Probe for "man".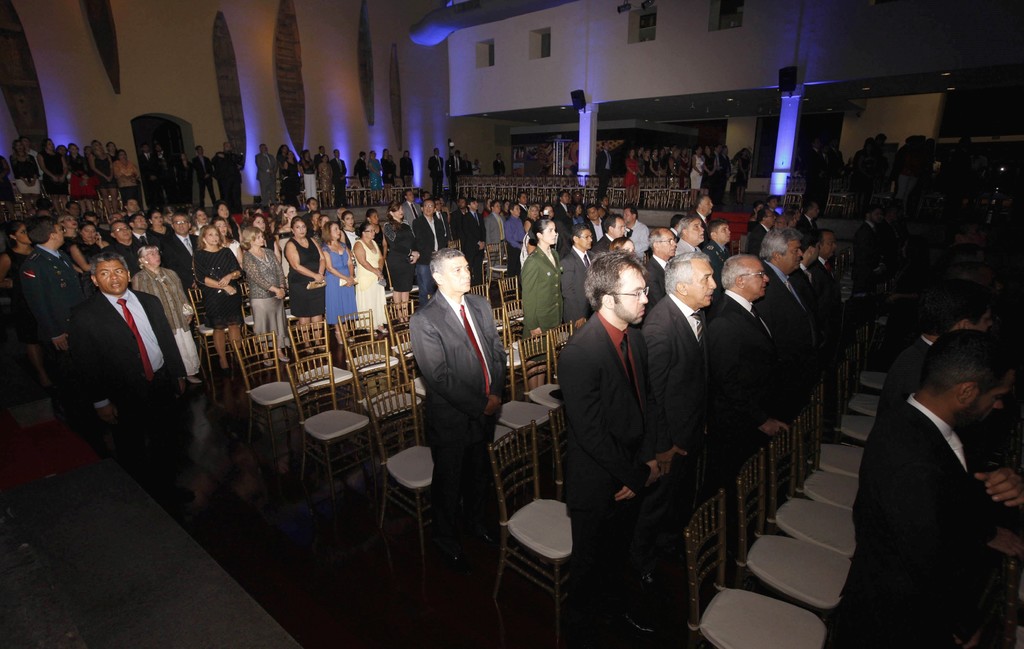
Probe result: box(502, 202, 526, 294).
